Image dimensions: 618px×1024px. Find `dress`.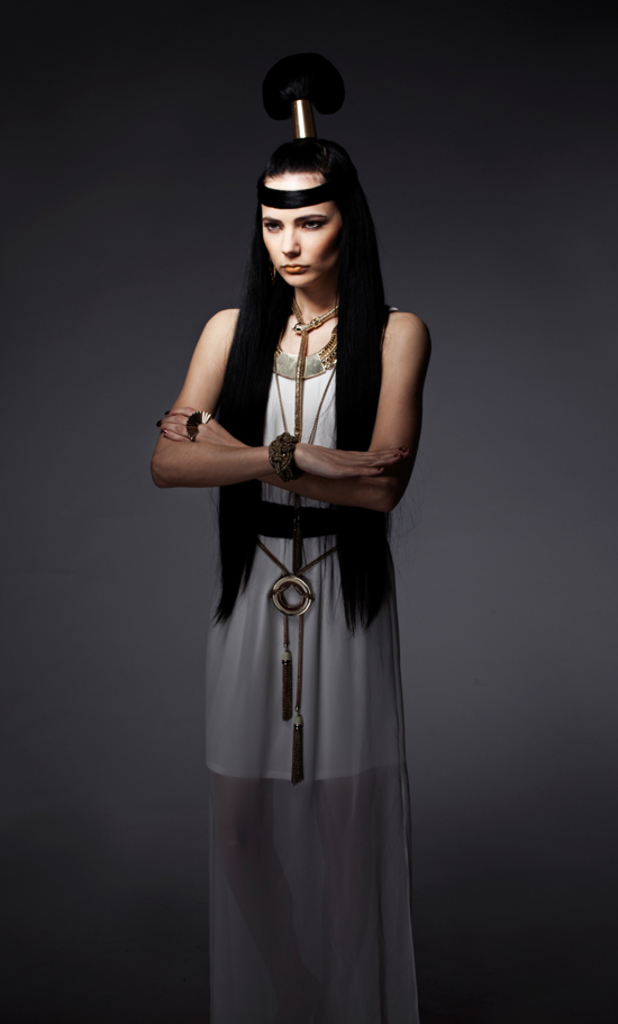
locate(182, 180, 465, 995).
